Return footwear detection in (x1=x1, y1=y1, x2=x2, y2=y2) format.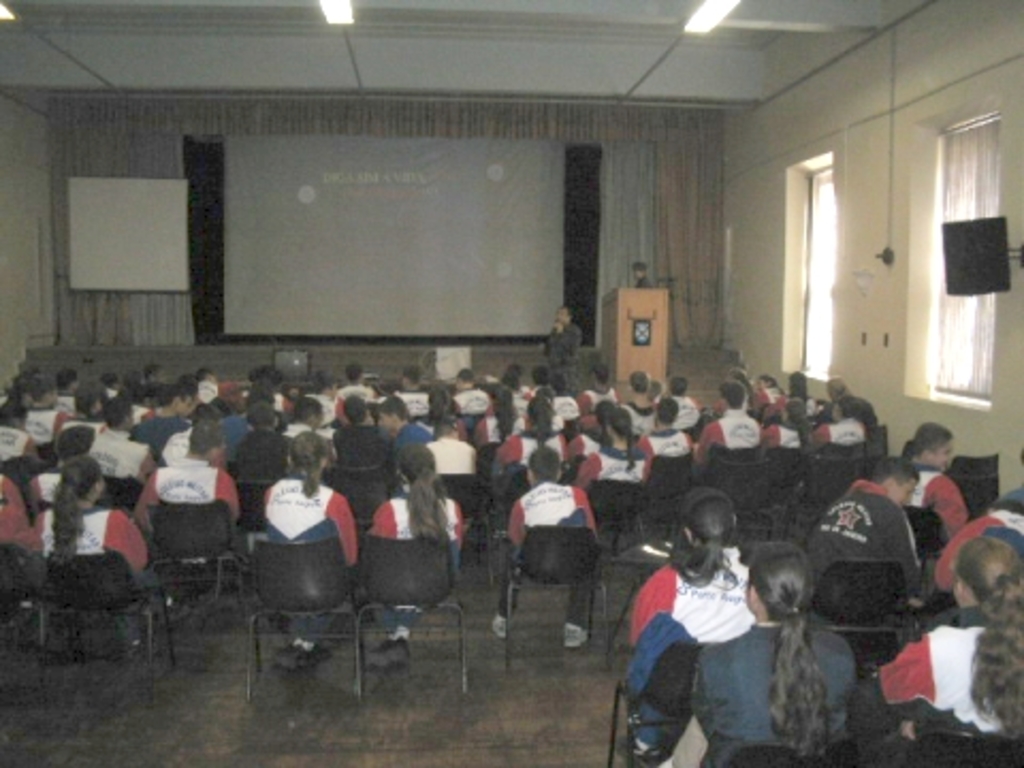
(x1=371, y1=640, x2=410, y2=666).
